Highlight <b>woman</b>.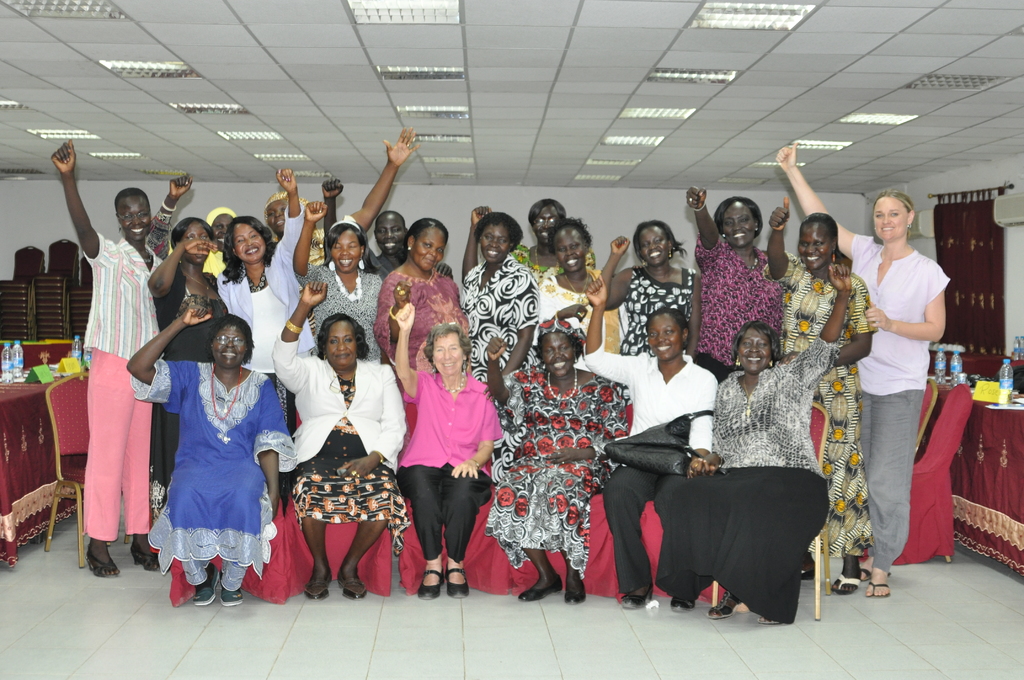
Highlighted region: box=[144, 218, 230, 521].
